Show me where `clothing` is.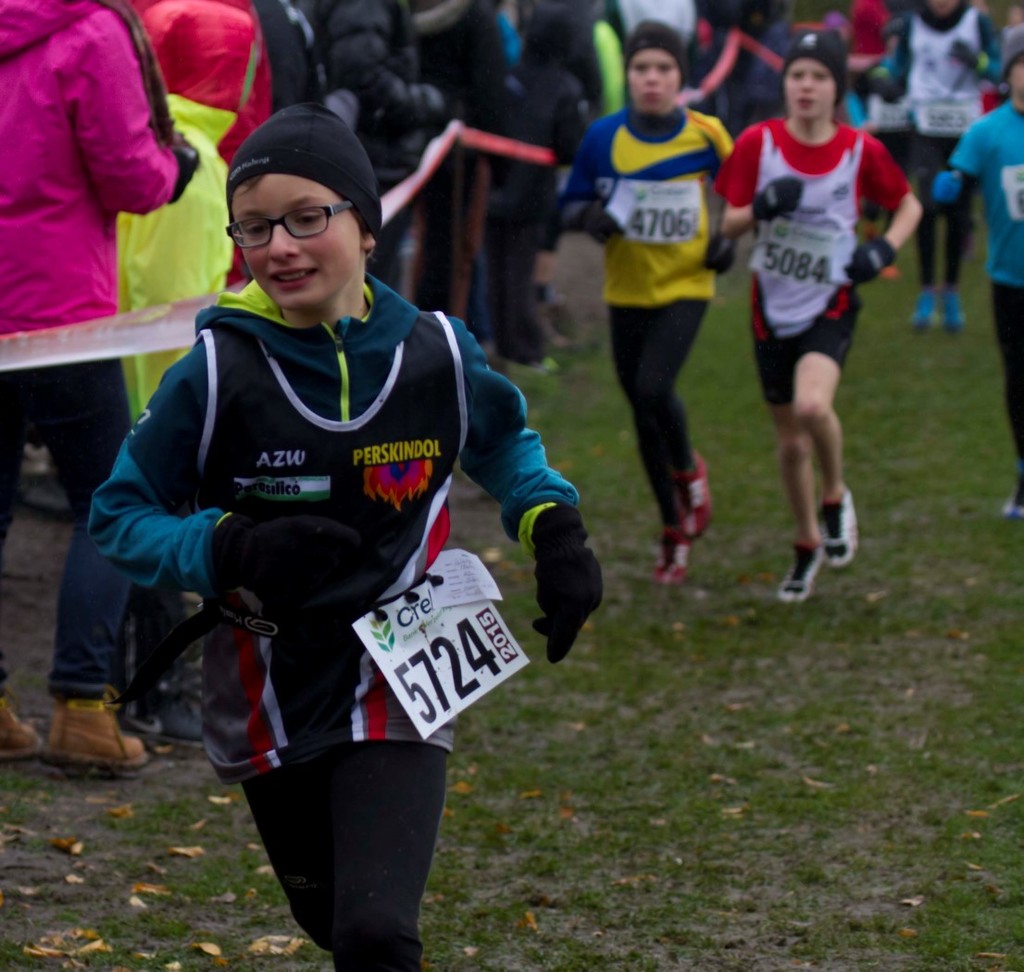
`clothing` is at (x1=939, y1=96, x2=1023, y2=501).
